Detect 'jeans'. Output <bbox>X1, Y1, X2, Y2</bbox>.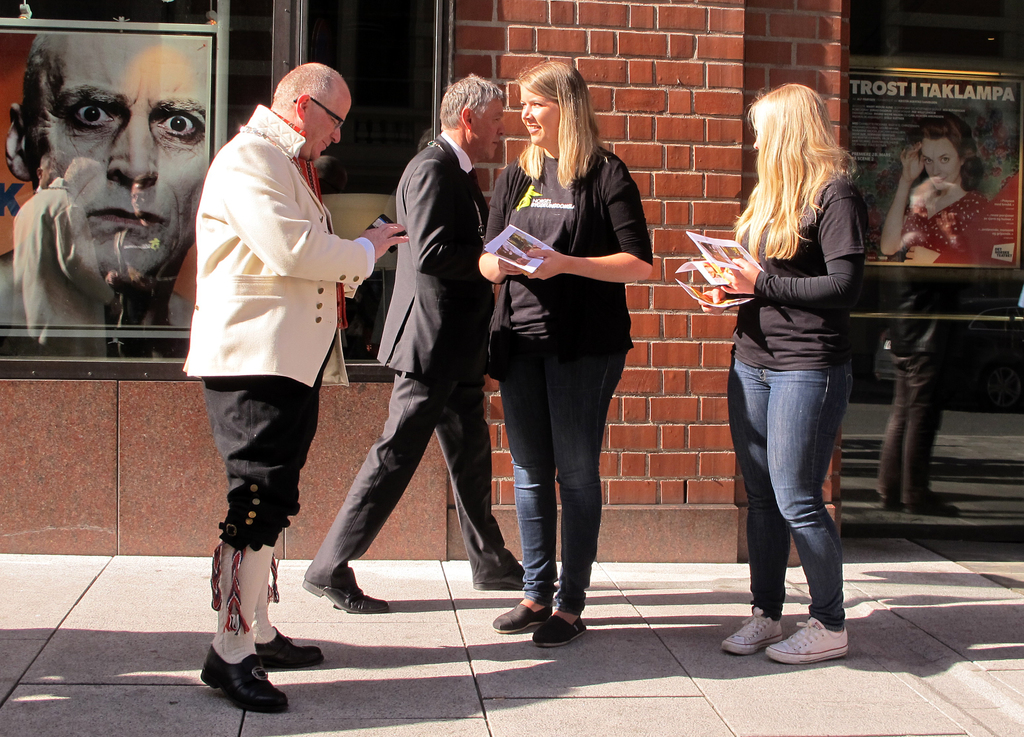
<bbox>734, 329, 855, 660</bbox>.
